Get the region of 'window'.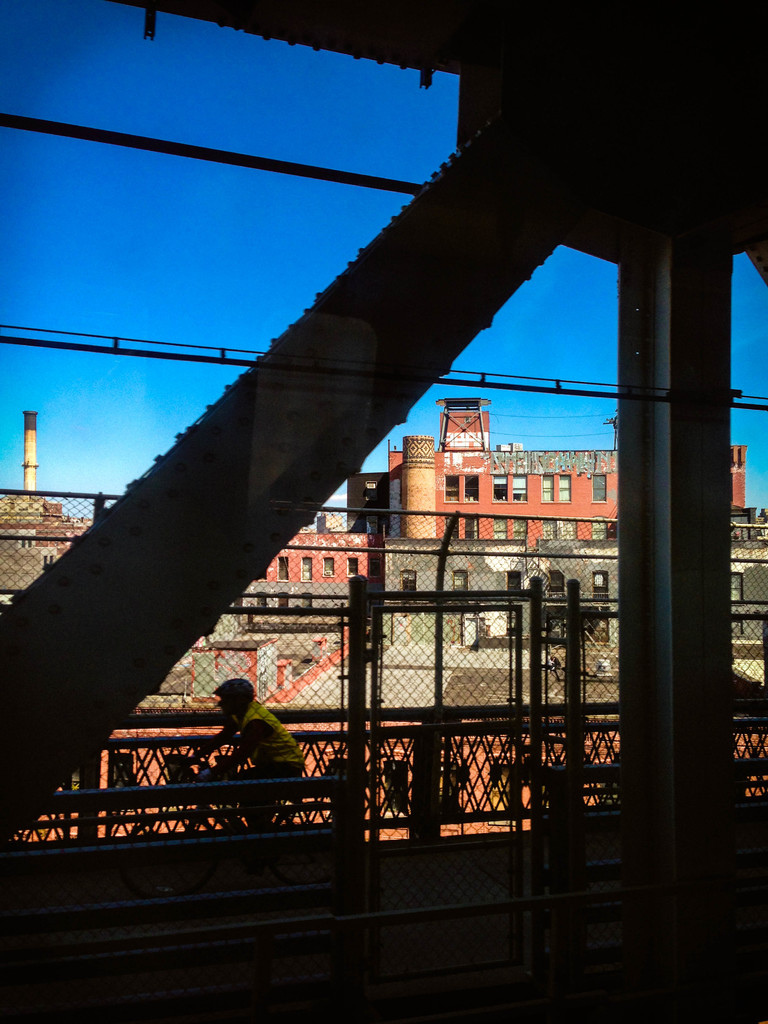
left=397, top=571, right=417, bottom=602.
